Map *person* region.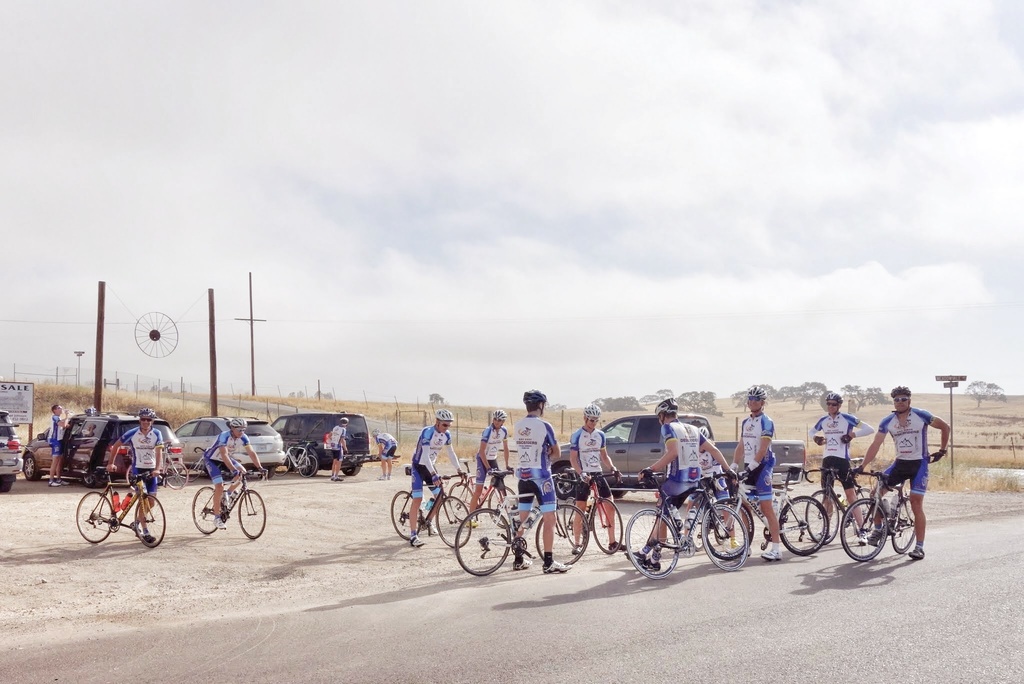
Mapped to region(515, 388, 572, 580).
